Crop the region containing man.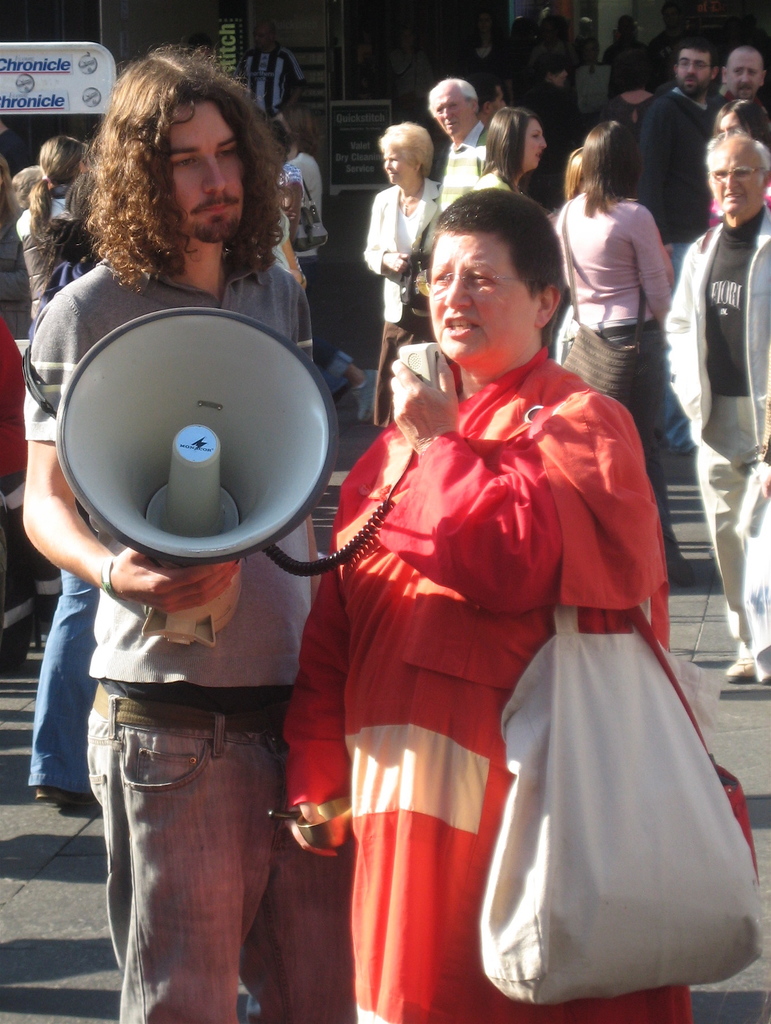
Crop region: <box>244,29,307,116</box>.
